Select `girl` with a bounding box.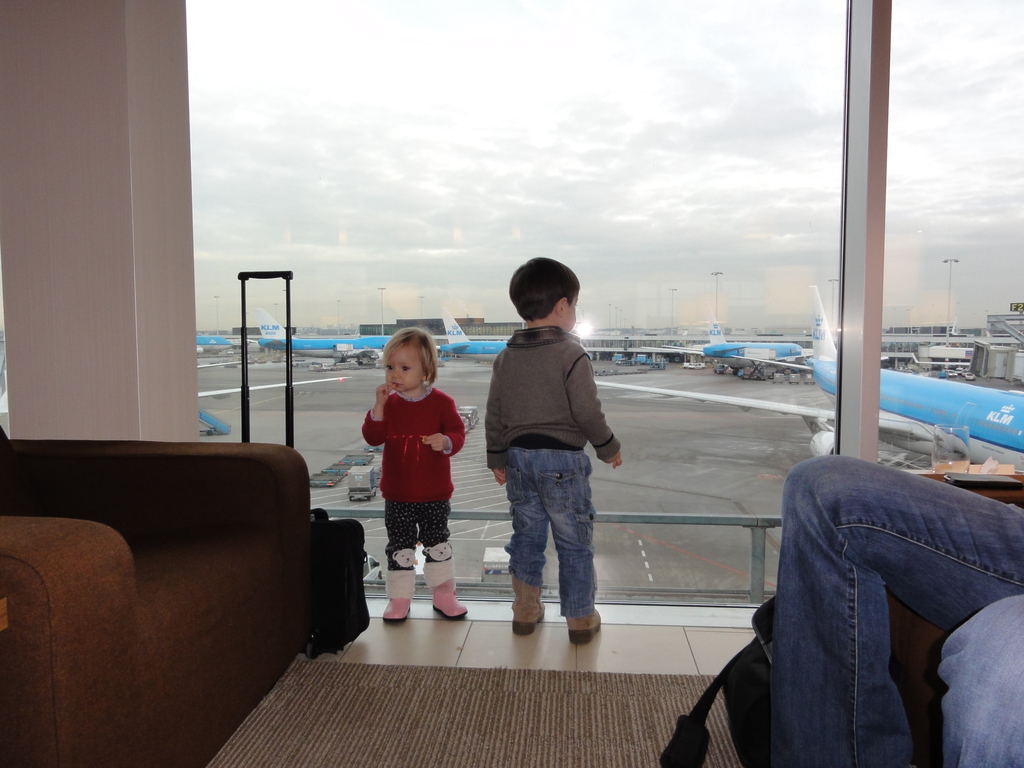
select_region(360, 323, 469, 621).
